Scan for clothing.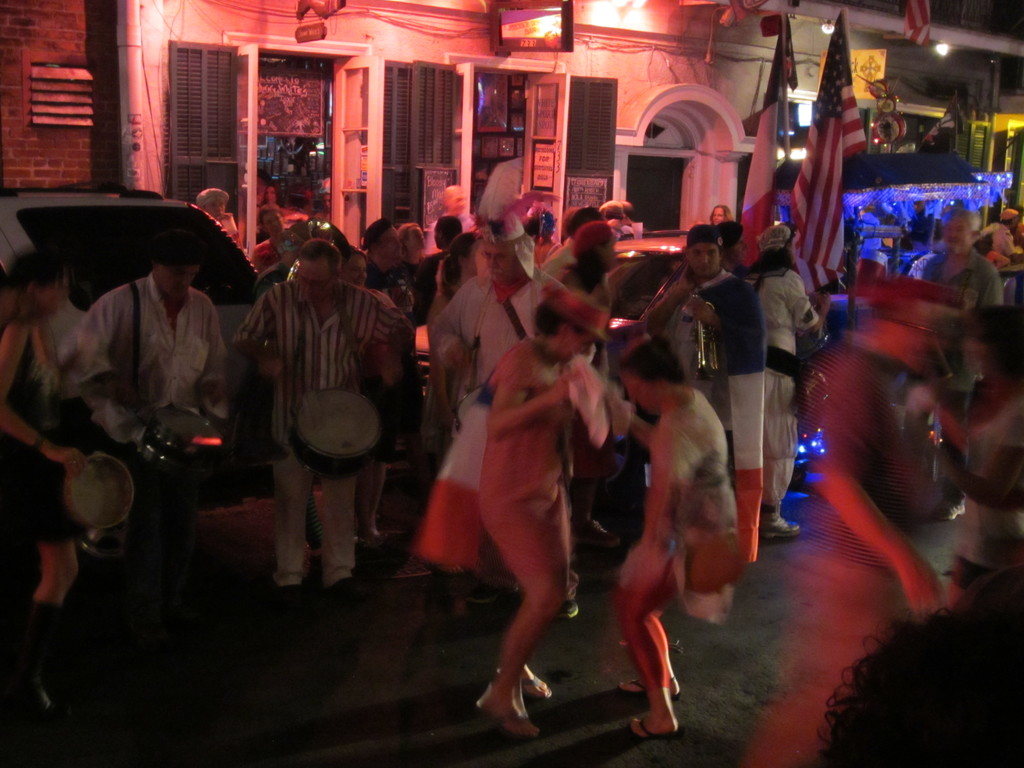
Scan result: 255,257,287,303.
